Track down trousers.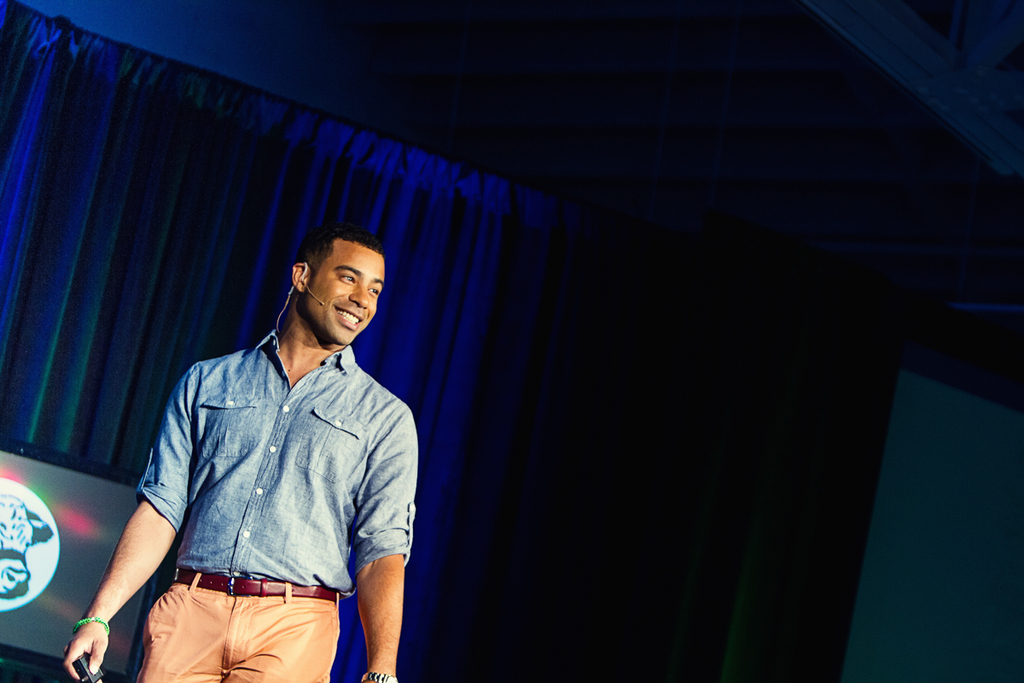
Tracked to left=139, top=574, right=340, bottom=682.
